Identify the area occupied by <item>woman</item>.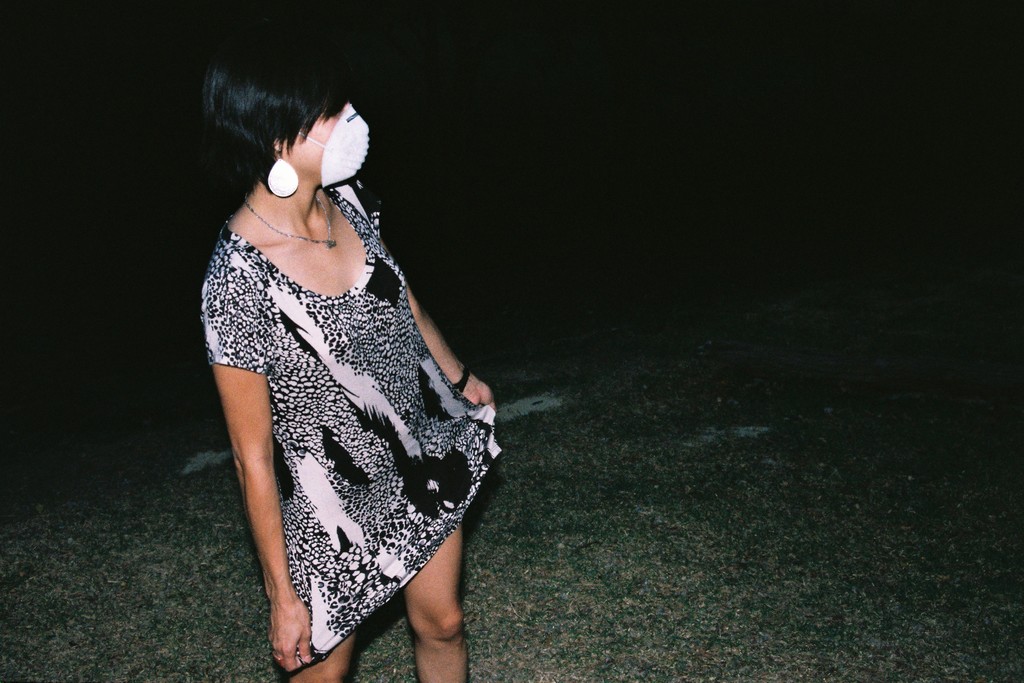
Area: {"left": 177, "top": 17, "right": 499, "bottom": 675}.
